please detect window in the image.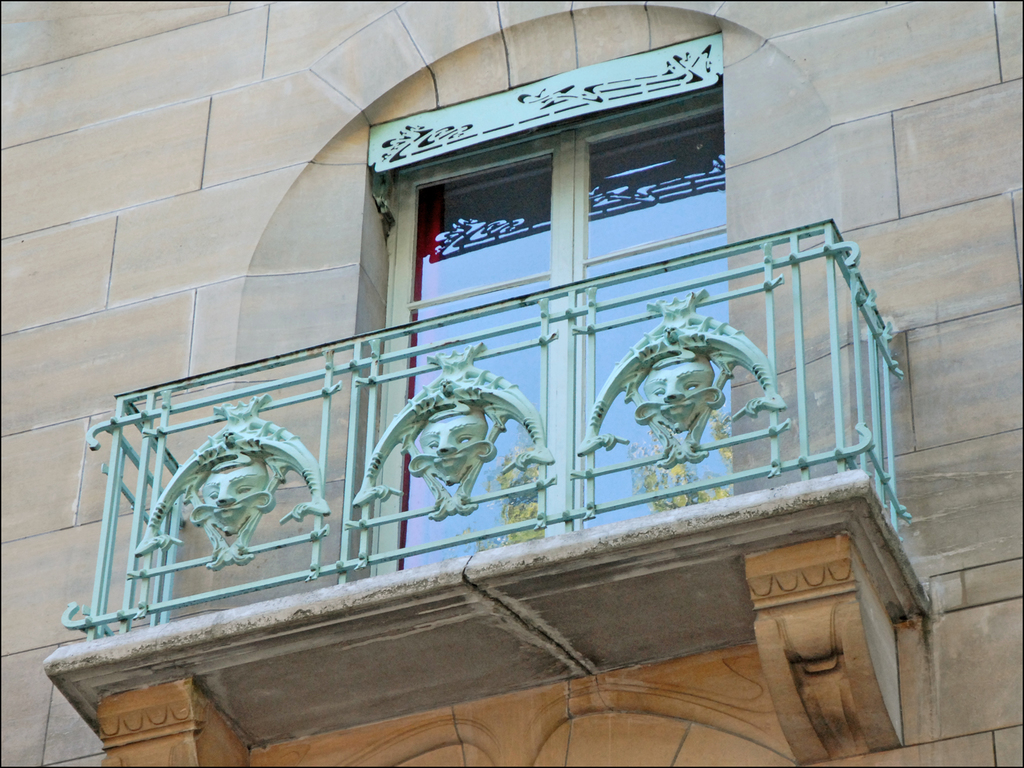
396, 55, 710, 473.
